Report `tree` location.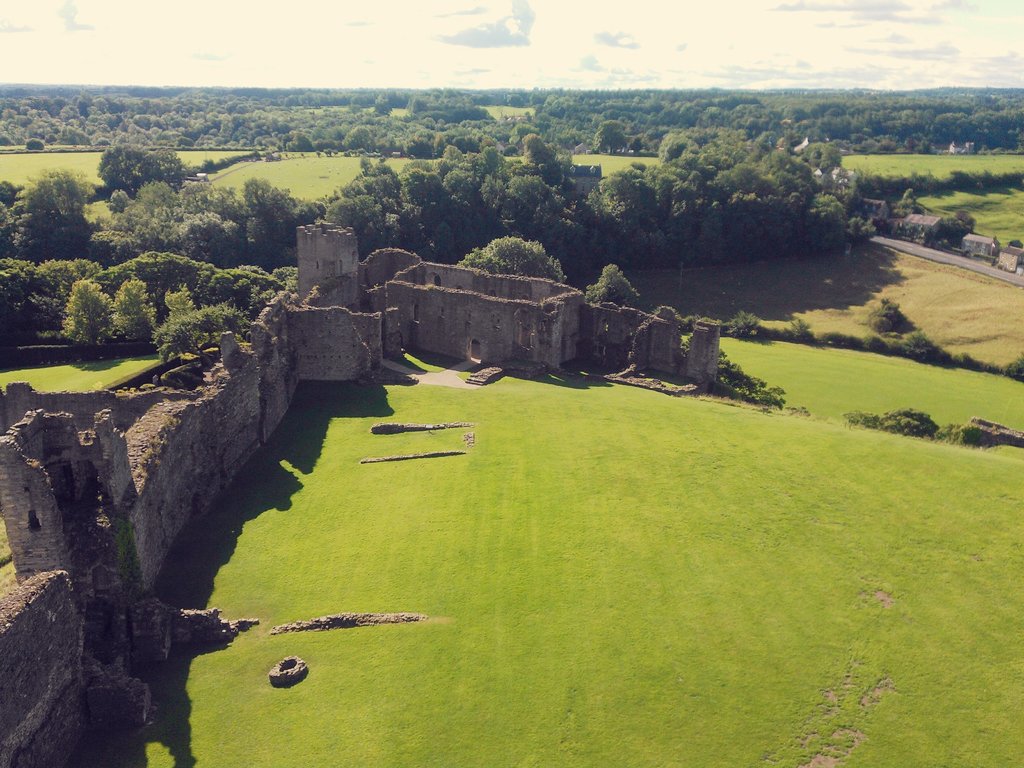
Report: <box>901,113,925,138</box>.
